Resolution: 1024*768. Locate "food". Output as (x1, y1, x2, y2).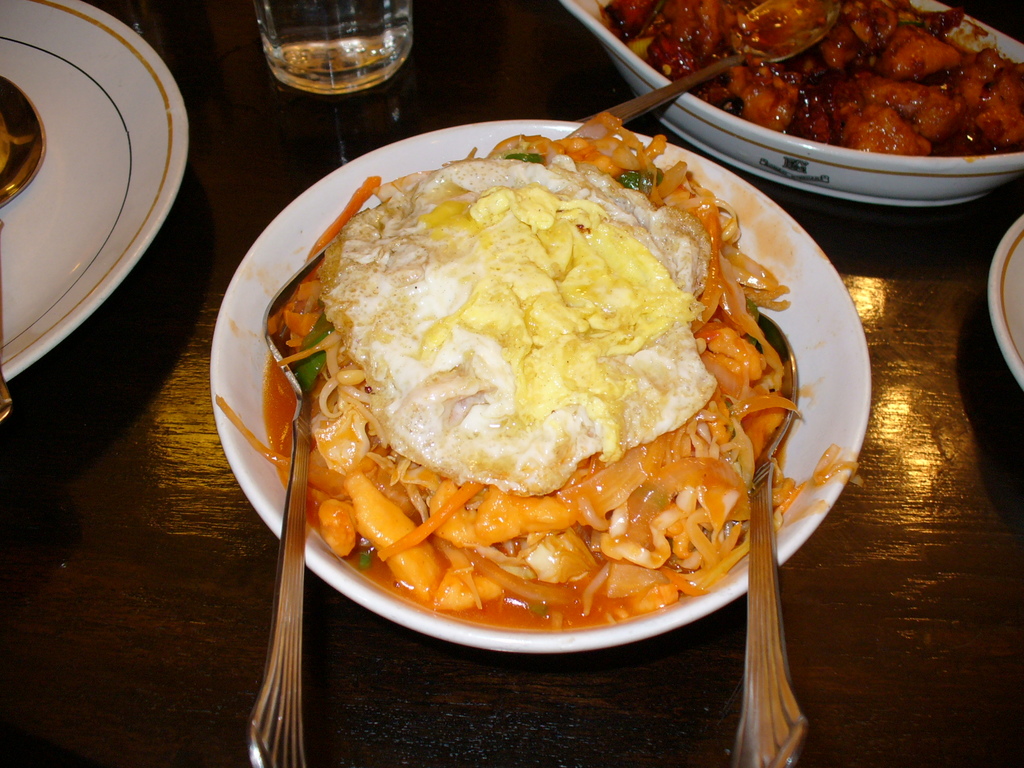
(294, 135, 769, 600).
